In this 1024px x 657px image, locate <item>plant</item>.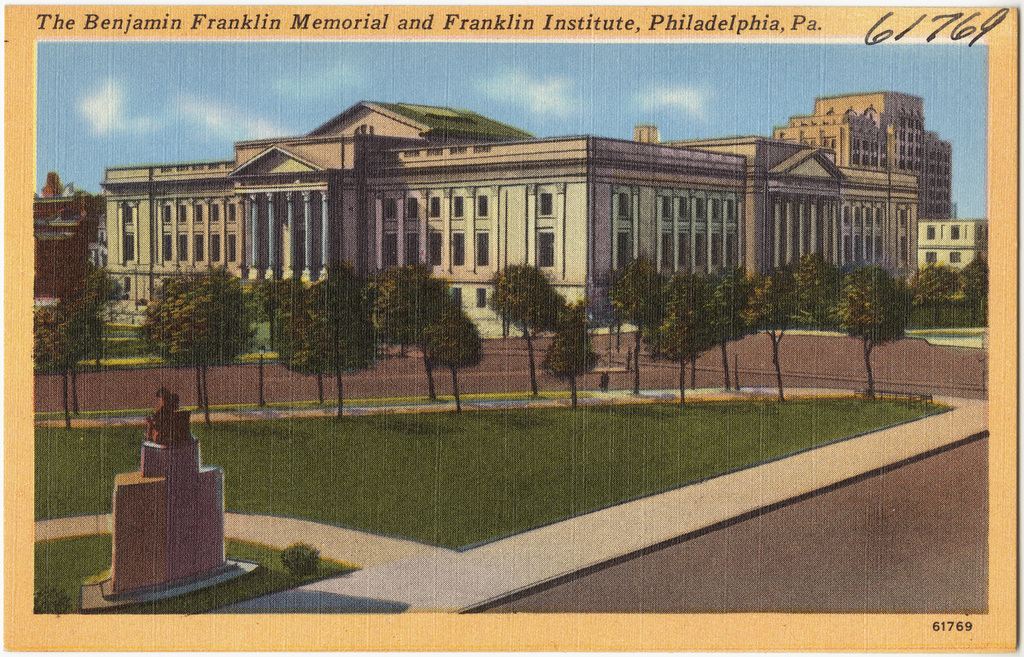
Bounding box: x1=414 y1=300 x2=507 y2=399.
